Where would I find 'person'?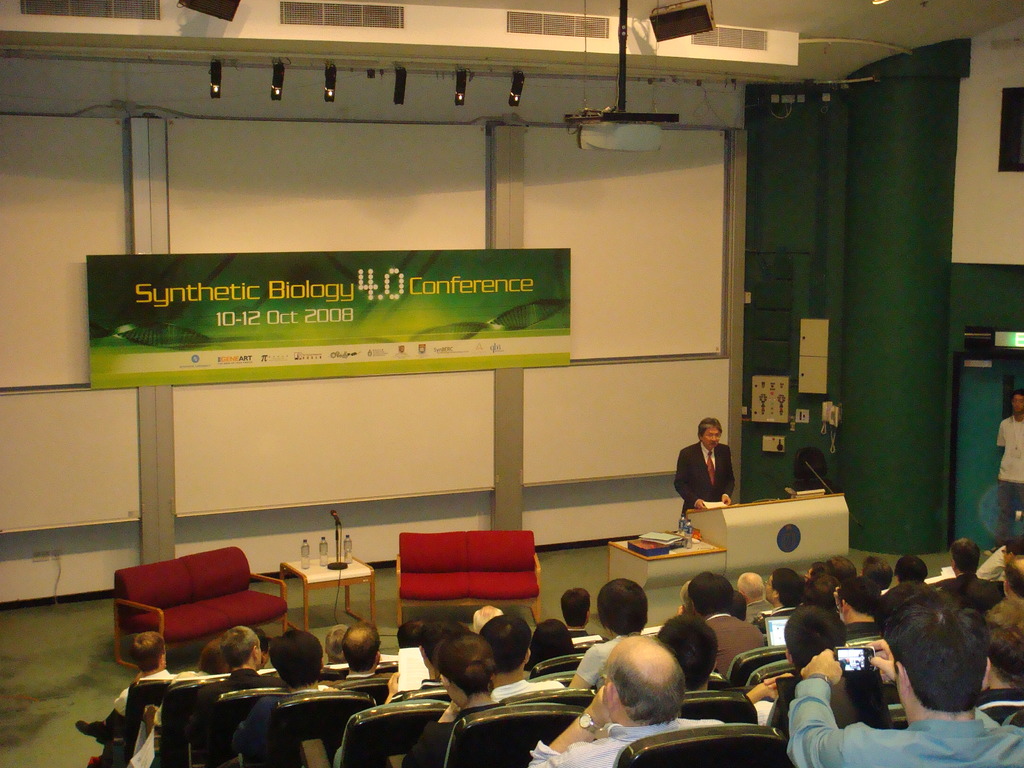
At box(996, 385, 1023, 542).
